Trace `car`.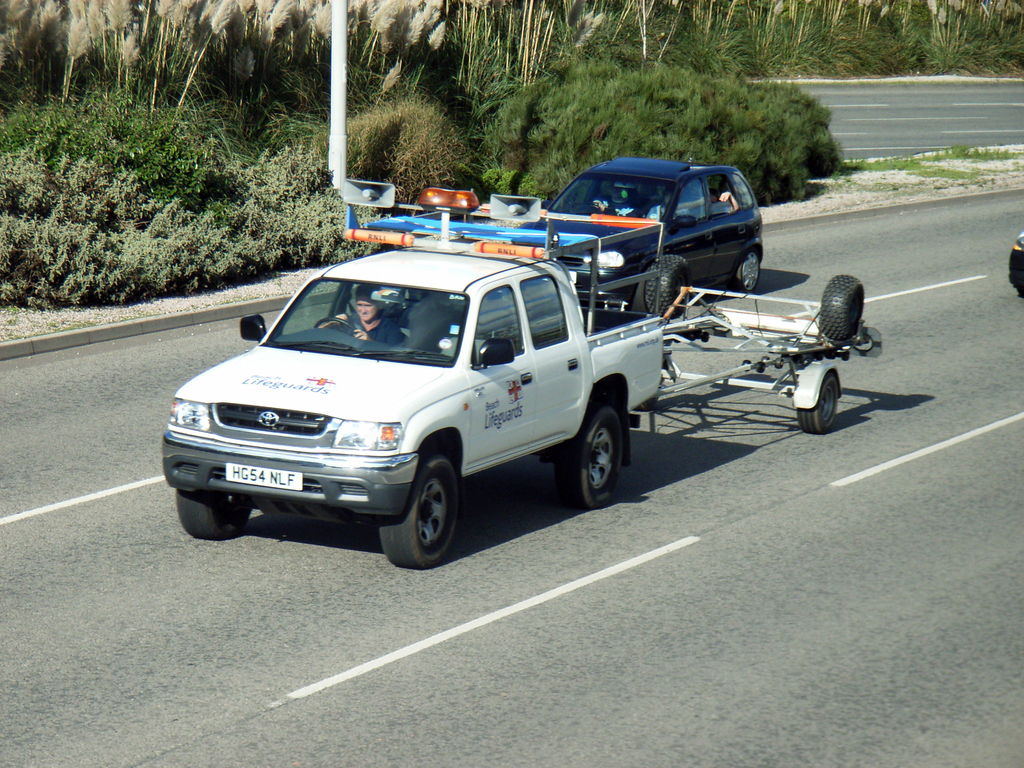
Traced to <box>161,179,665,570</box>.
